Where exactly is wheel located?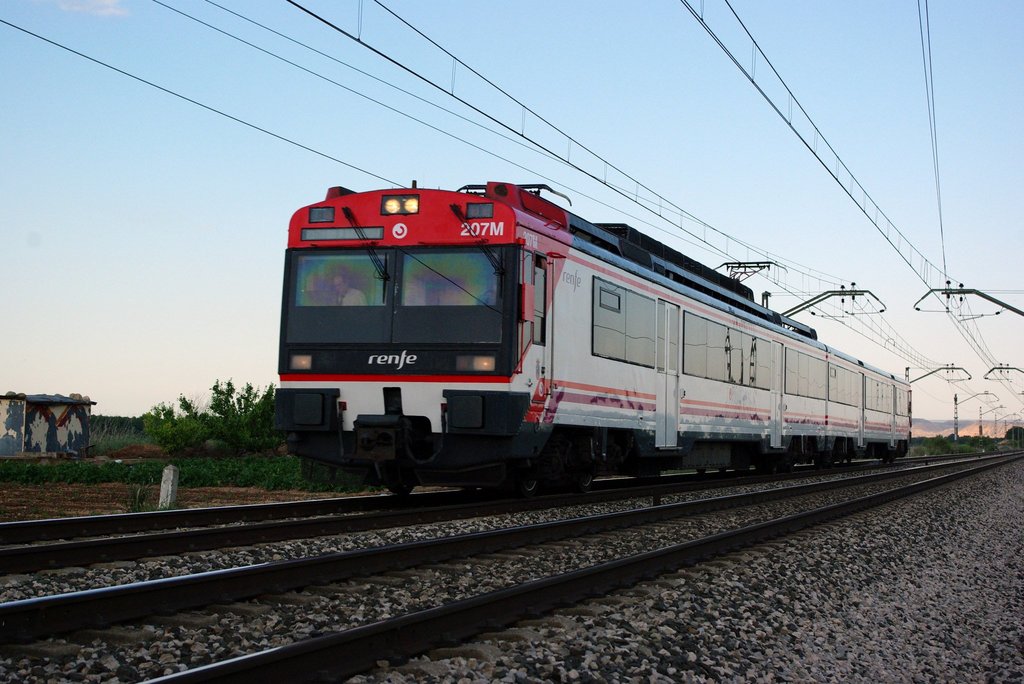
Its bounding box is (x1=570, y1=460, x2=596, y2=488).
